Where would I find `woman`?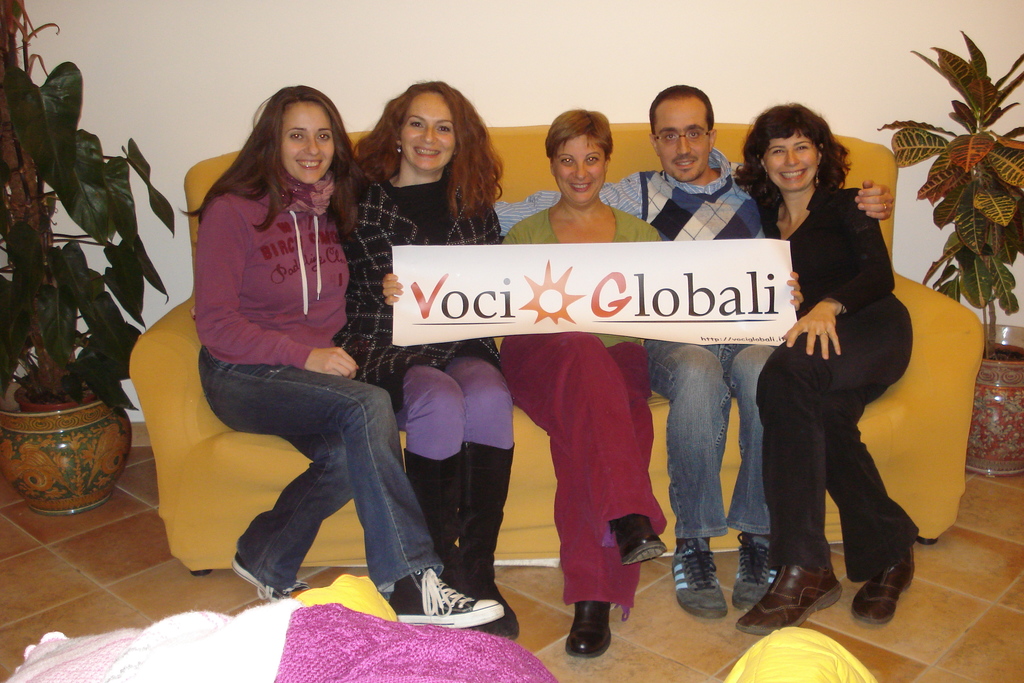
At Rect(381, 108, 803, 657).
